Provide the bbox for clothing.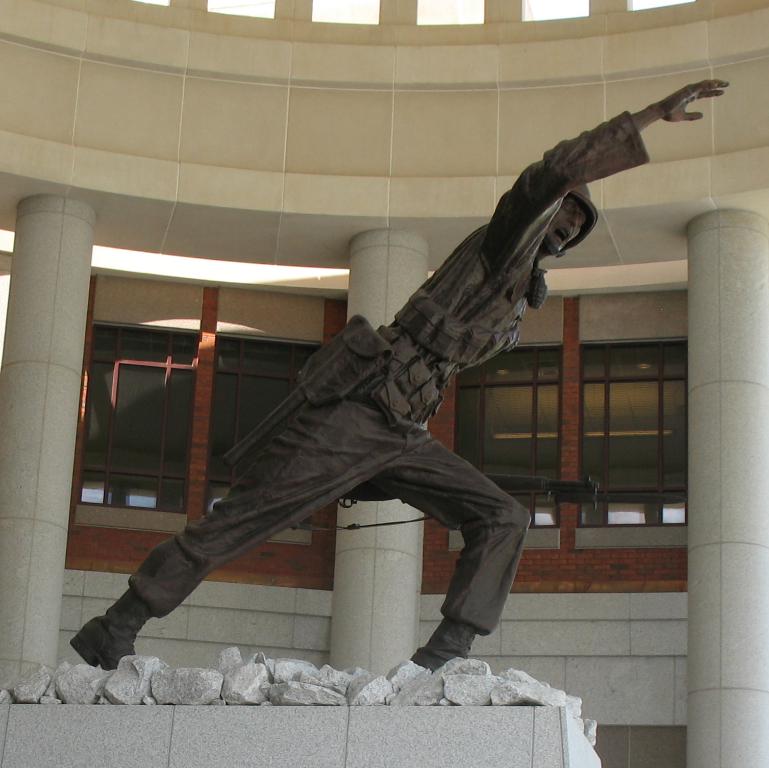
116/100/655/639.
